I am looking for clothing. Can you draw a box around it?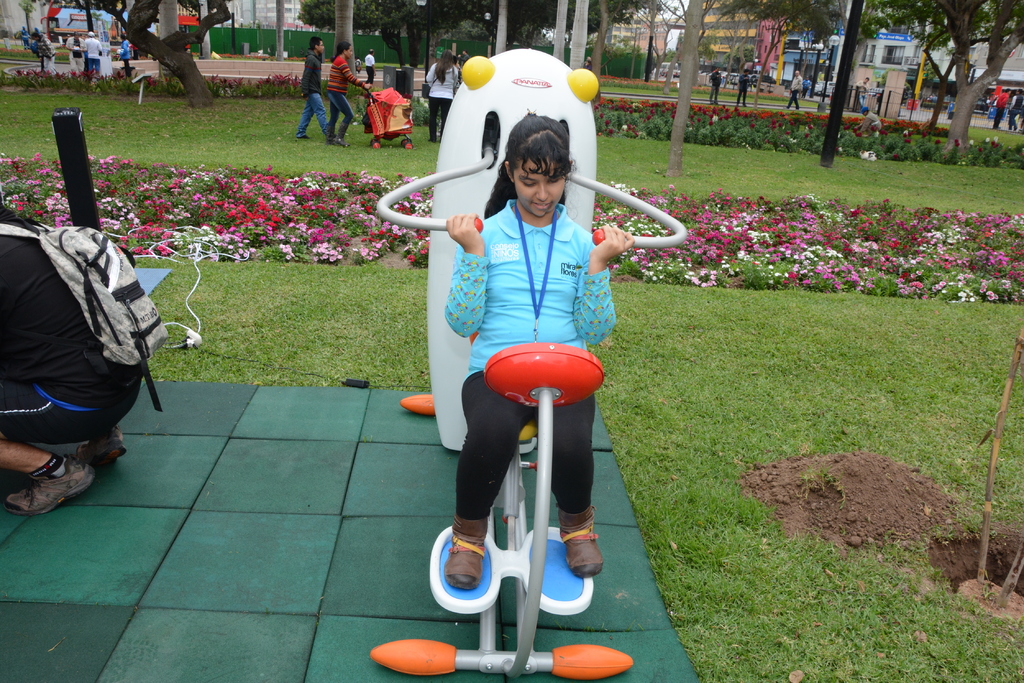
Sure, the bounding box is 998,87,1009,131.
